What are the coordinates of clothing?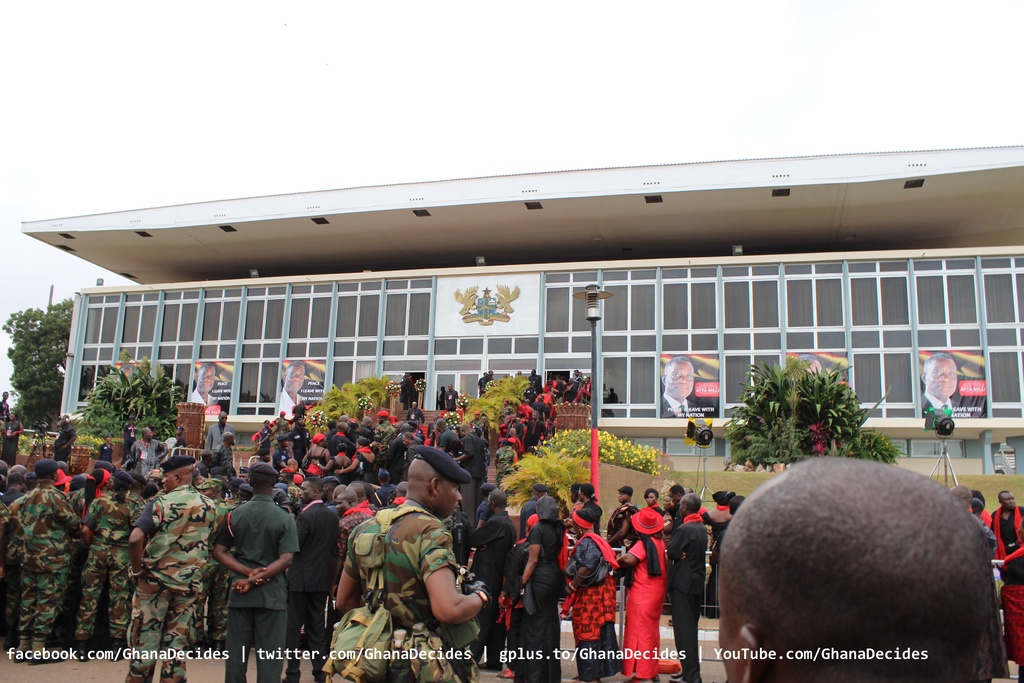
box=[54, 422, 76, 461].
